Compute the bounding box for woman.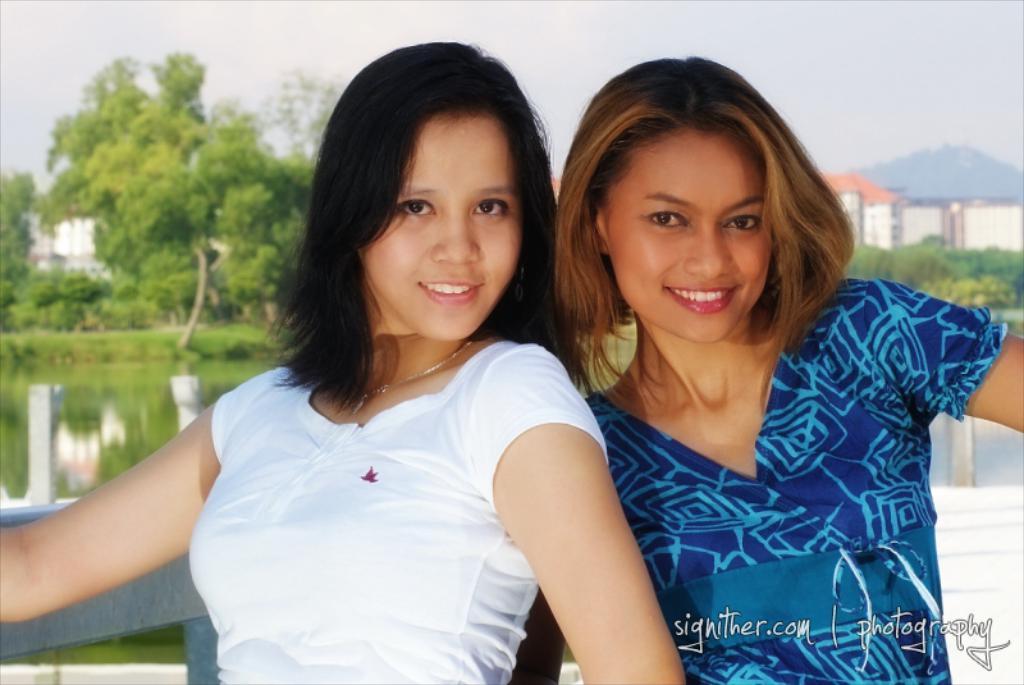
115 63 640 684.
